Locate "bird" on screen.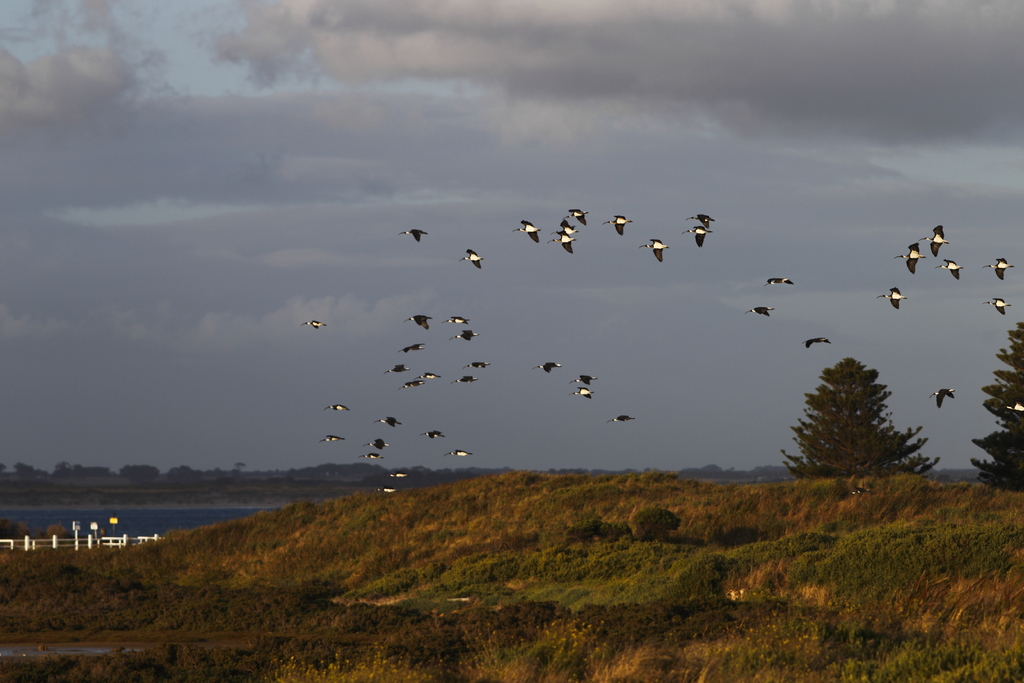
On screen at detection(301, 316, 339, 333).
